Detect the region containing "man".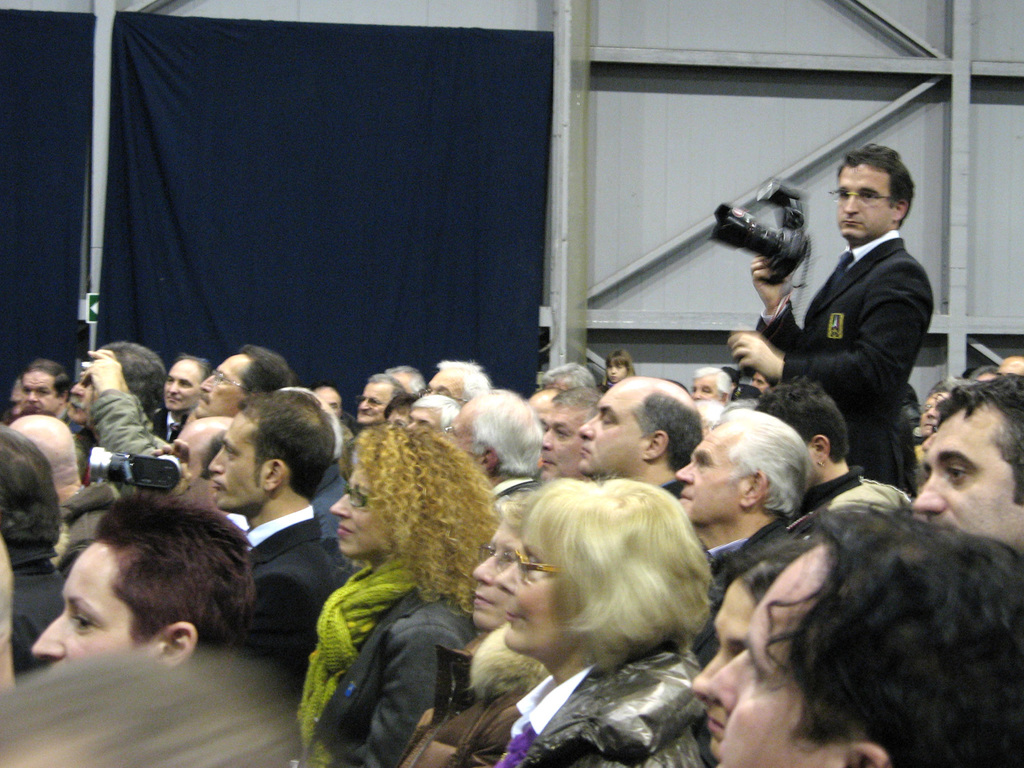
pyautogui.locateOnScreen(542, 384, 603, 485).
